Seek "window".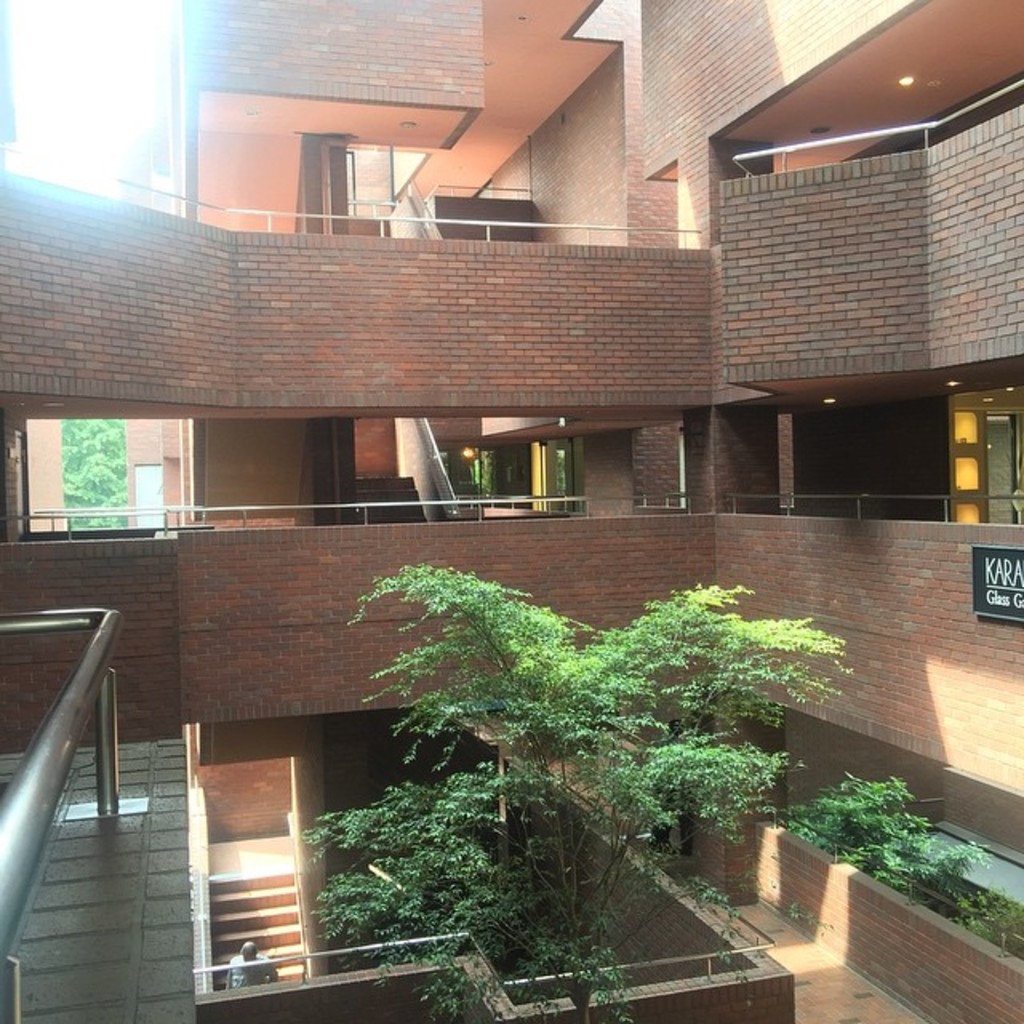
<box>554,445,574,509</box>.
